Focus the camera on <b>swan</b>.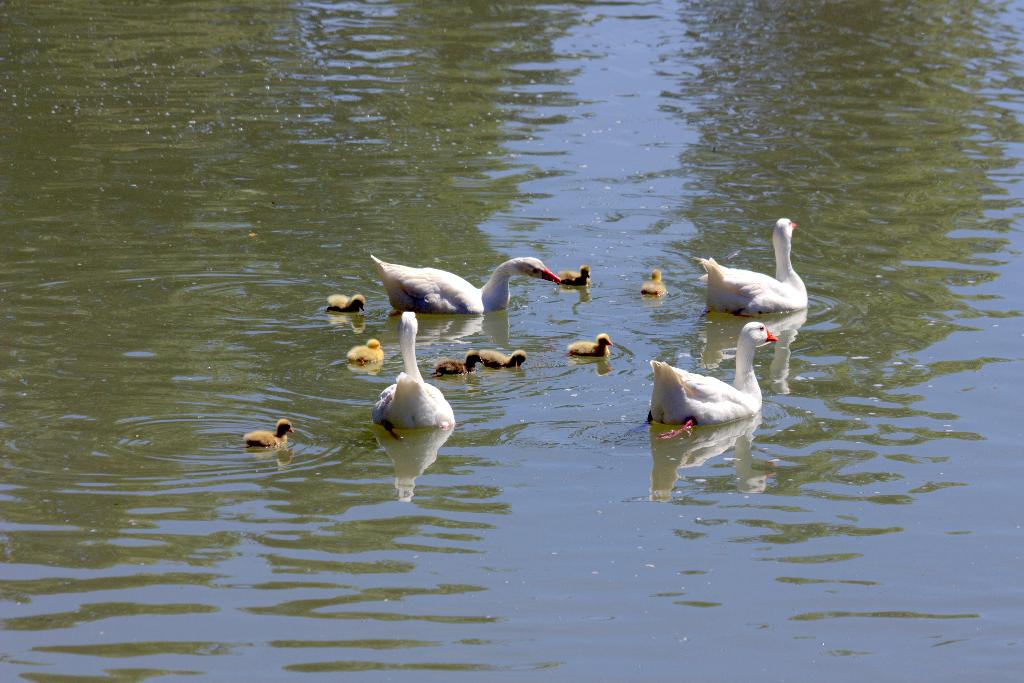
Focus region: 369 254 562 317.
